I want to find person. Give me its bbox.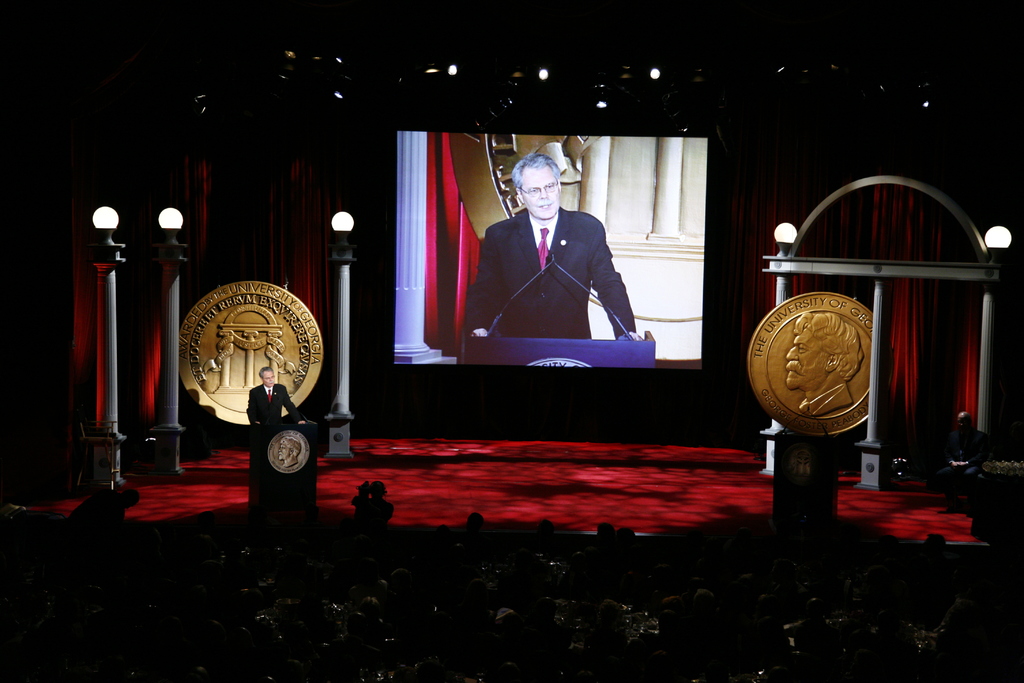
Rect(461, 155, 652, 339).
